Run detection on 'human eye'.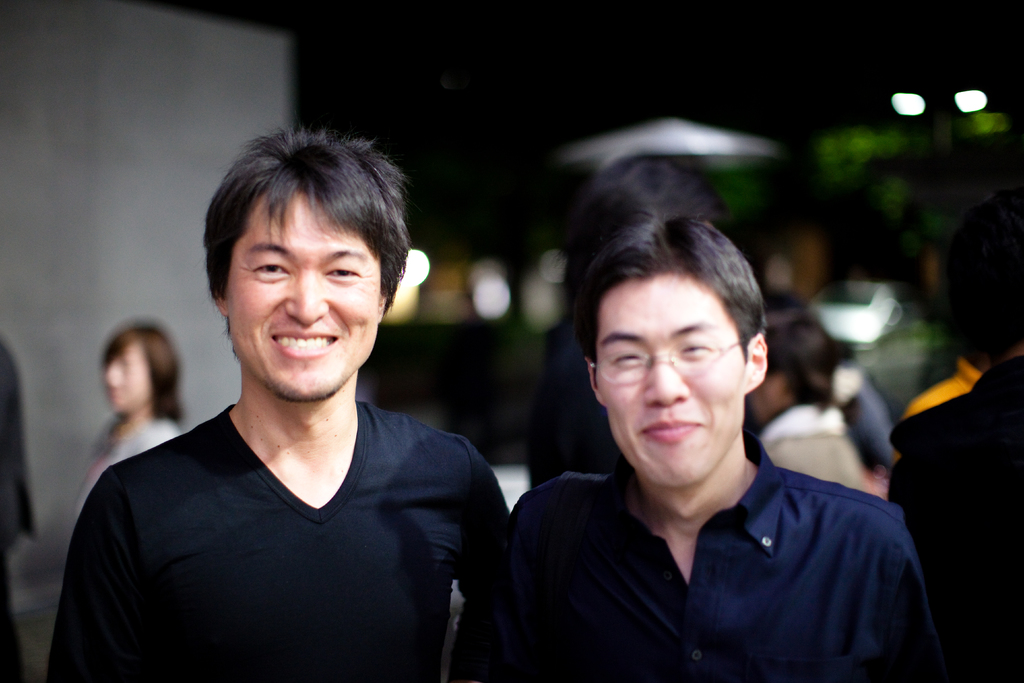
Result: [320, 263, 358, 279].
